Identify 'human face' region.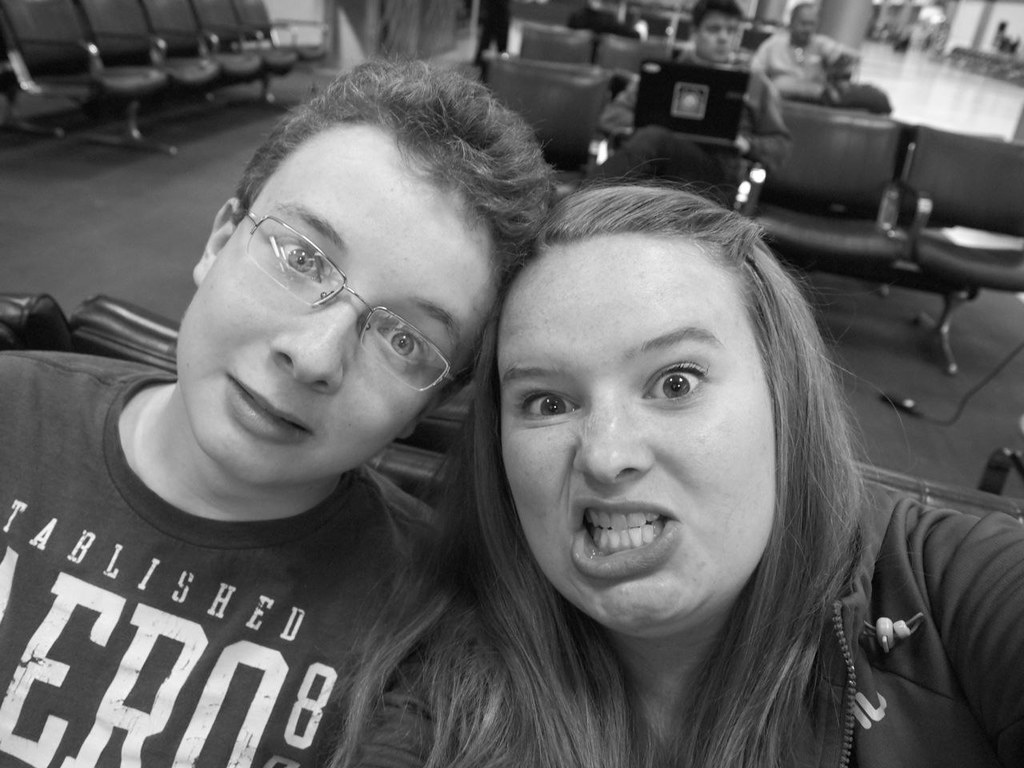
Region: bbox=(696, 6, 738, 62).
